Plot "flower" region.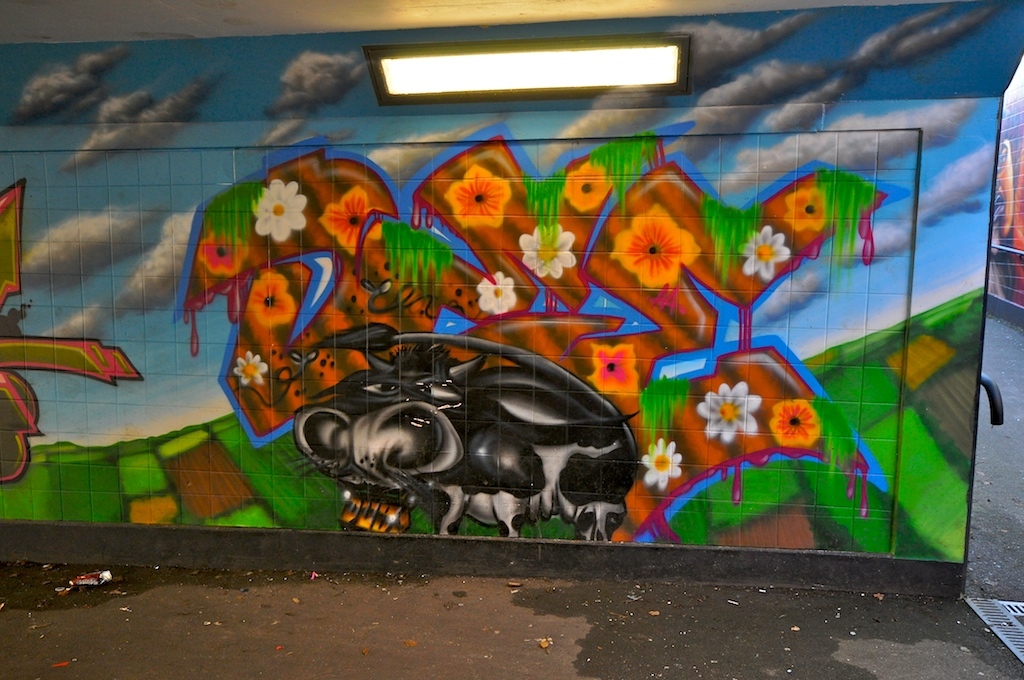
Plotted at <bbox>773, 395, 828, 446</bbox>.
